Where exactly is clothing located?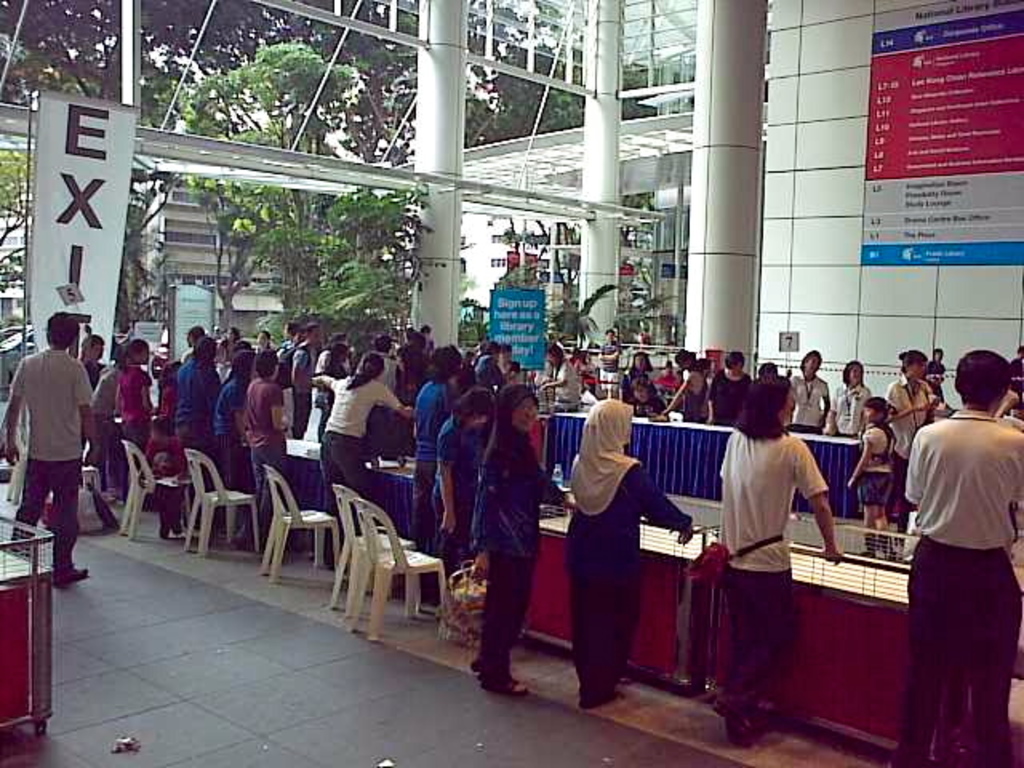
Its bounding box is [x1=403, y1=350, x2=416, y2=373].
